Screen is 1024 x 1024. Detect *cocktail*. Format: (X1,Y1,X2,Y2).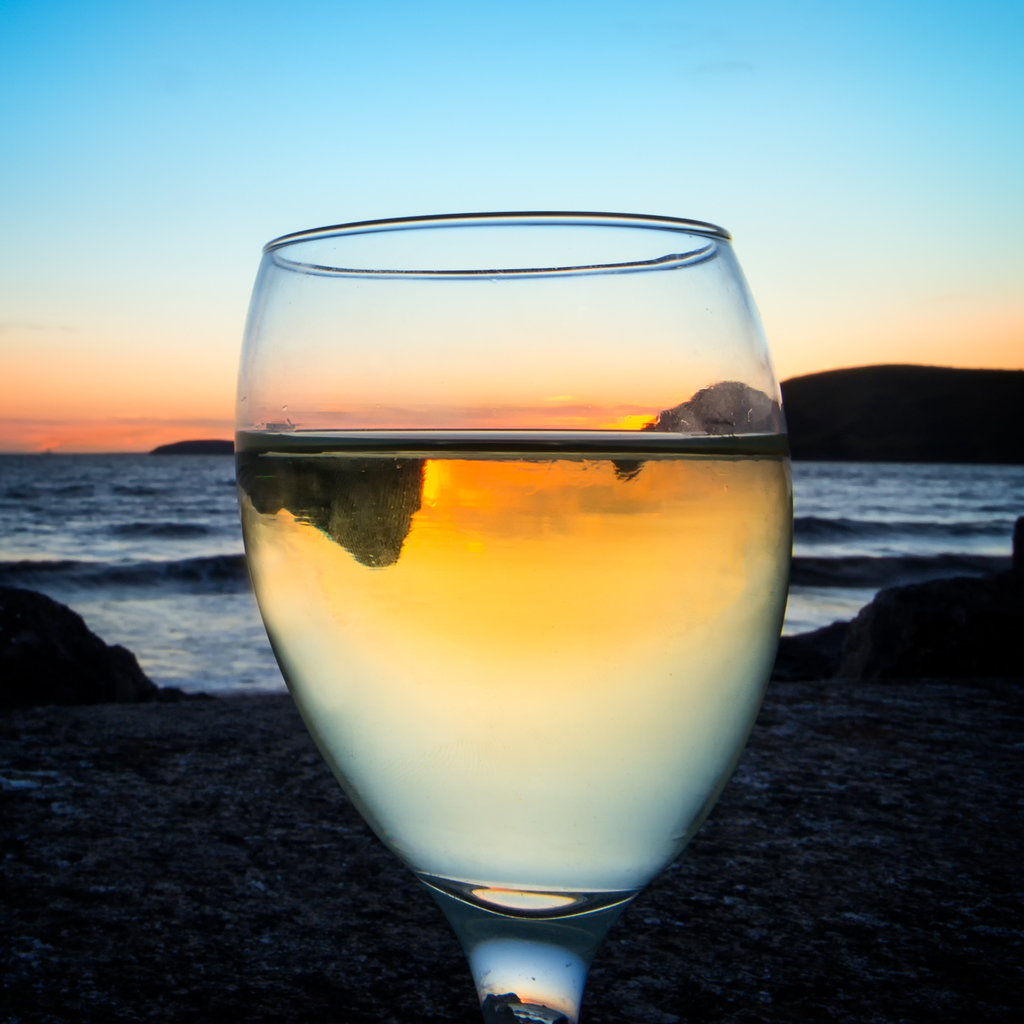
(230,215,796,1023).
